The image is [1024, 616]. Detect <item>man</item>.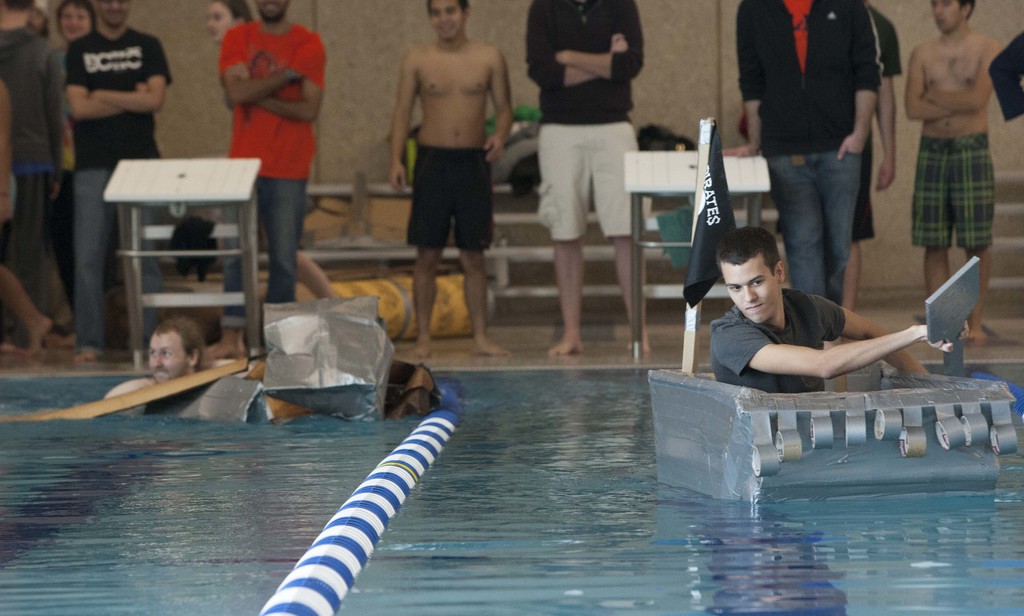
Detection: bbox=[524, 0, 655, 361].
